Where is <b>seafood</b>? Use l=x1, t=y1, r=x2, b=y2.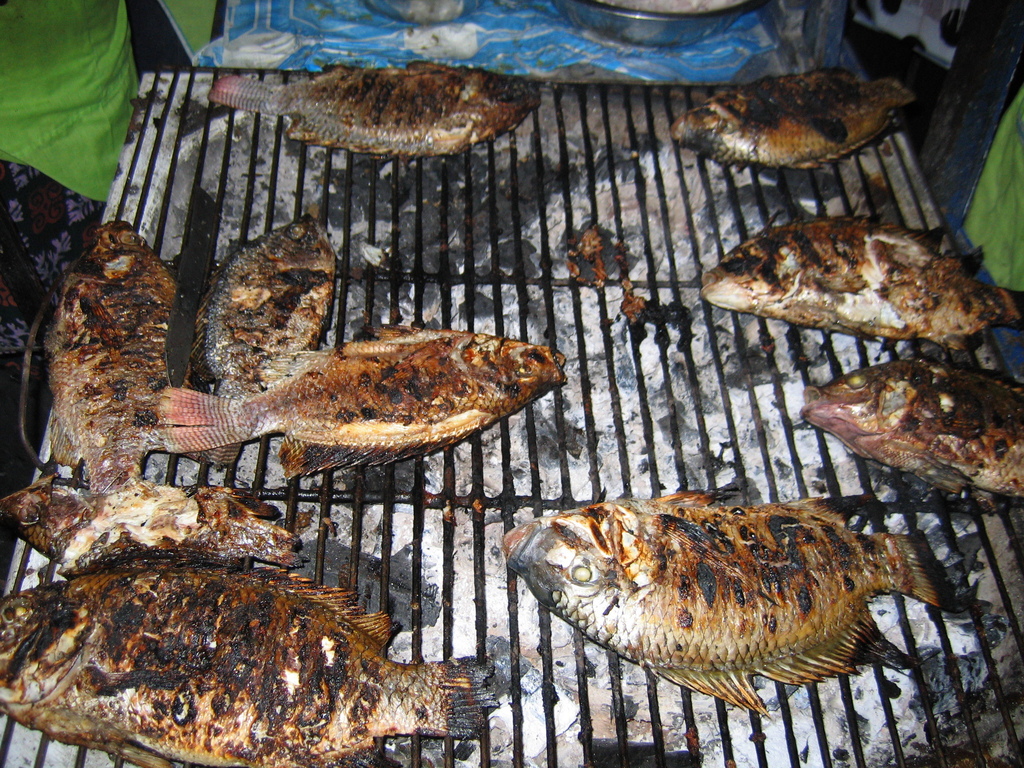
l=666, t=69, r=914, b=171.
